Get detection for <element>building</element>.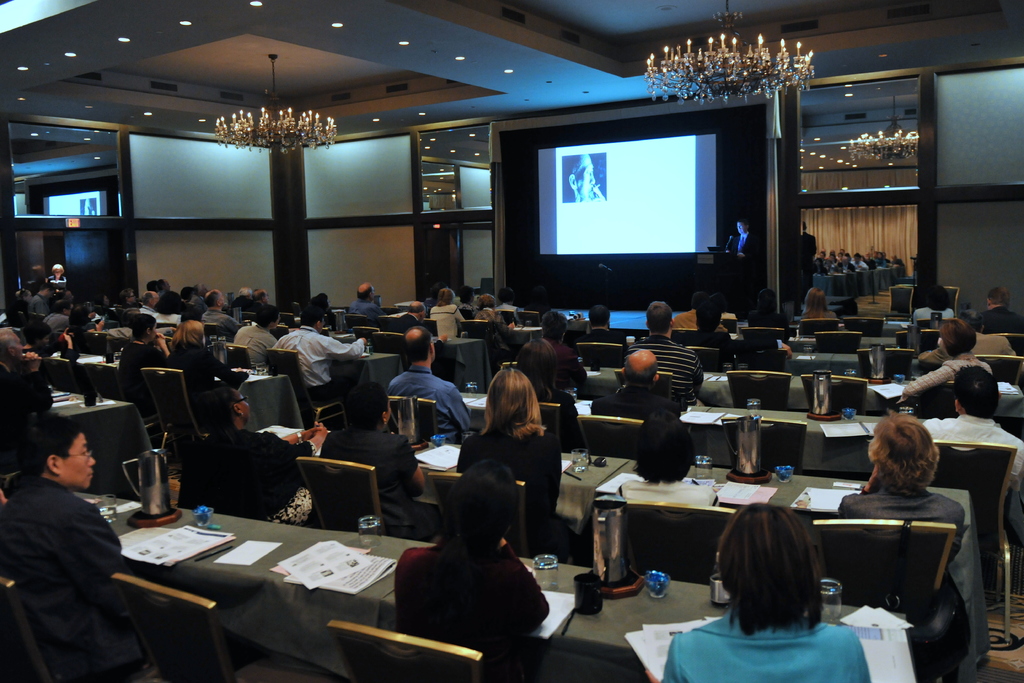
Detection: locate(0, 0, 1023, 682).
